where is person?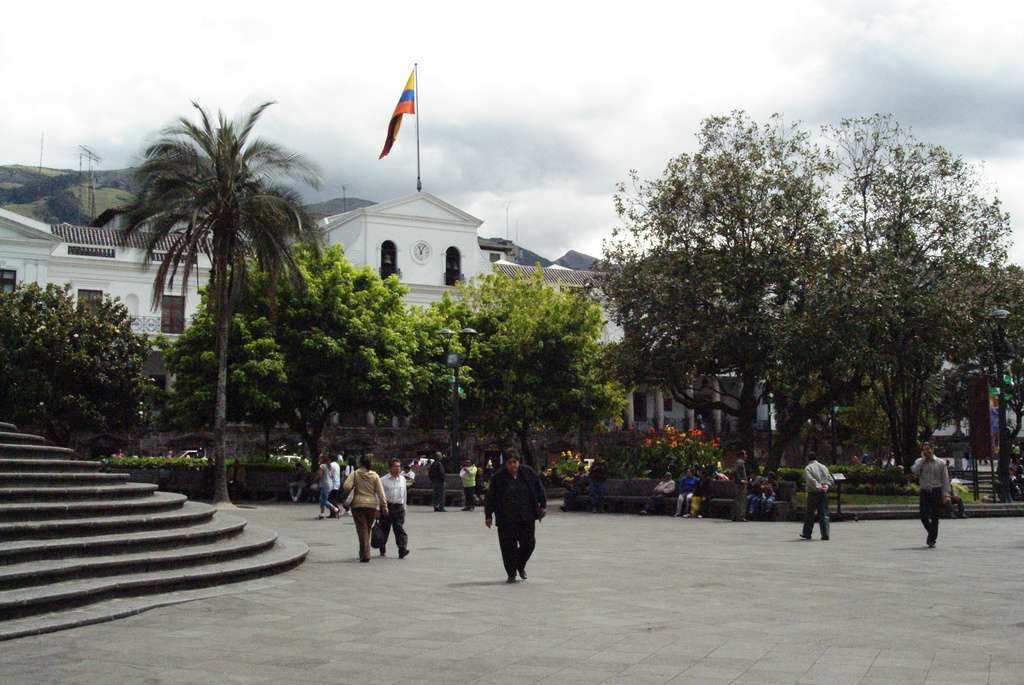
detection(762, 477, 780, 521).
